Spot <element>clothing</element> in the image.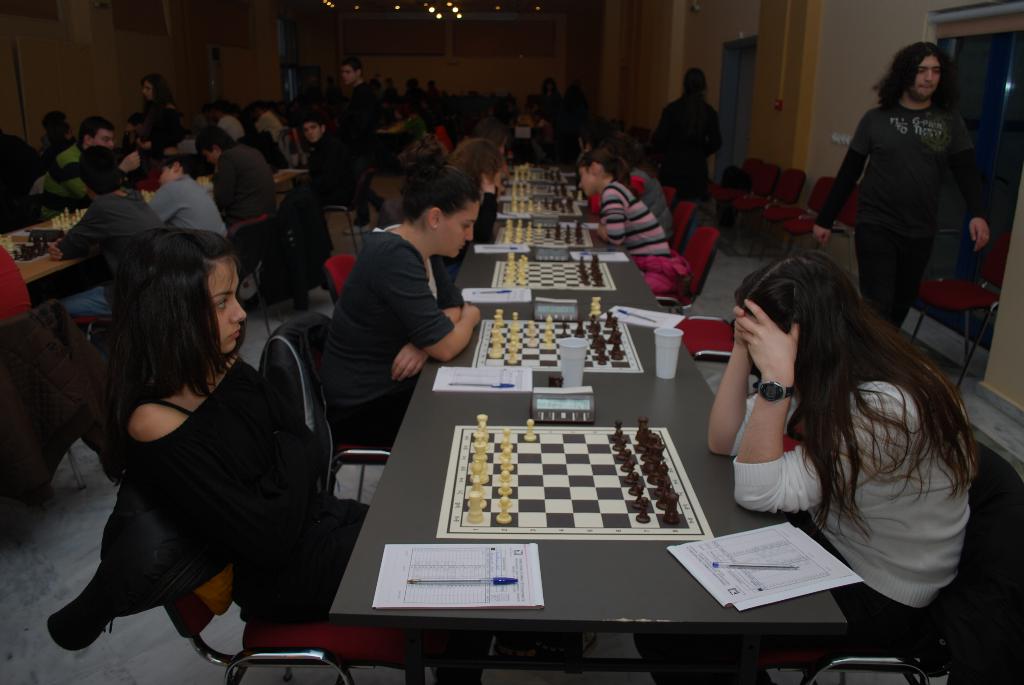
<element>clothing</element> found at bbox=(819, 100, 987, 319).
